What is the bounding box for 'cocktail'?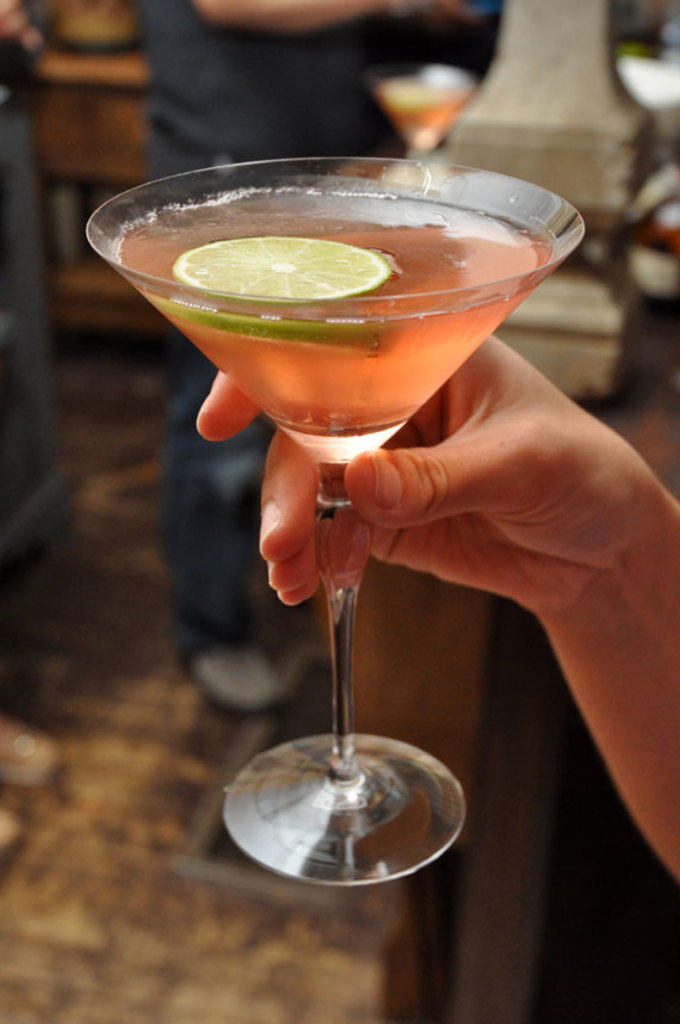
[84,144,587,882].
